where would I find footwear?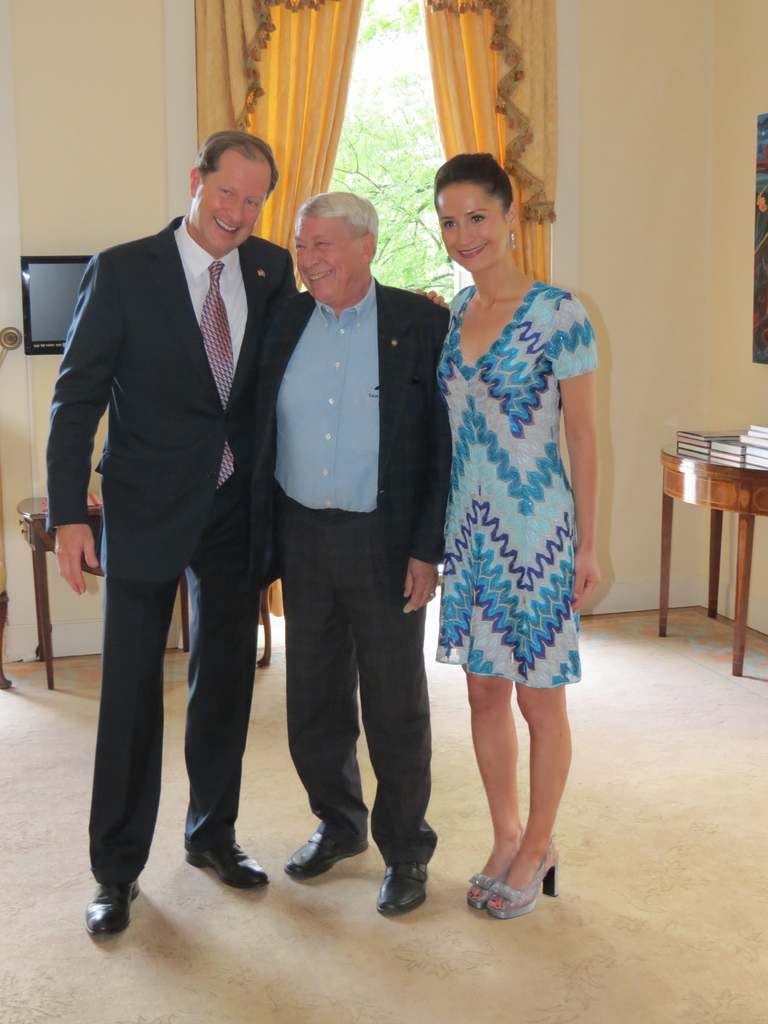
At x1=81, y1=874, x2=160, y2=944.
